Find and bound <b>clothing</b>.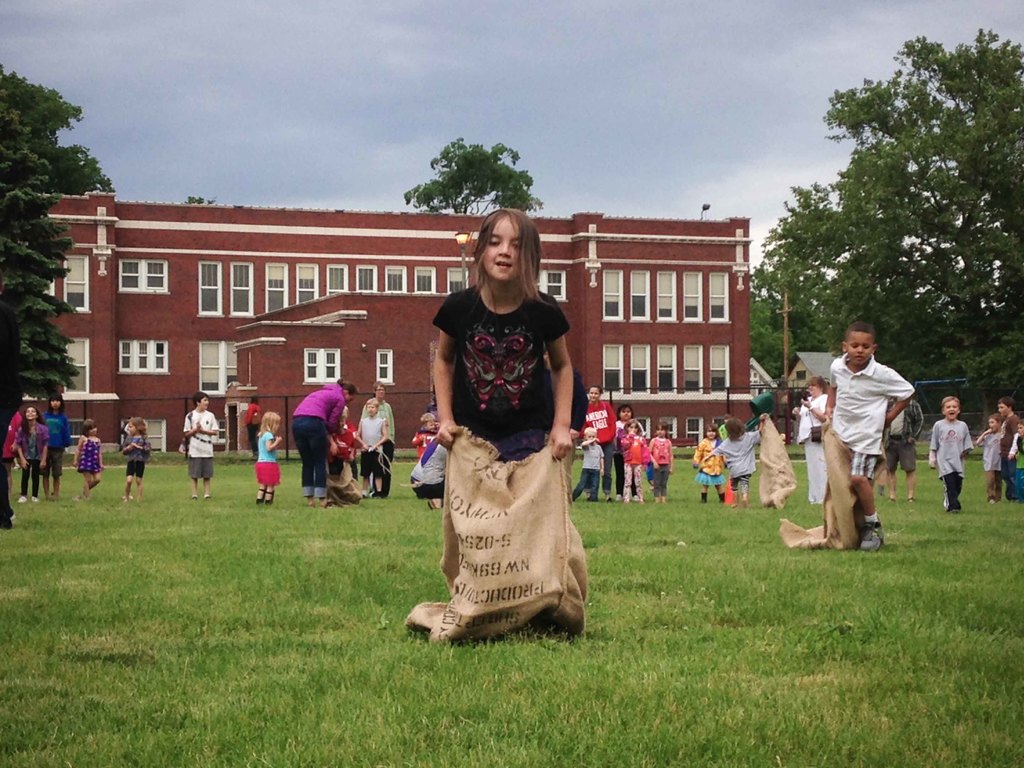
Bound: (16, 420, 52, 456).
